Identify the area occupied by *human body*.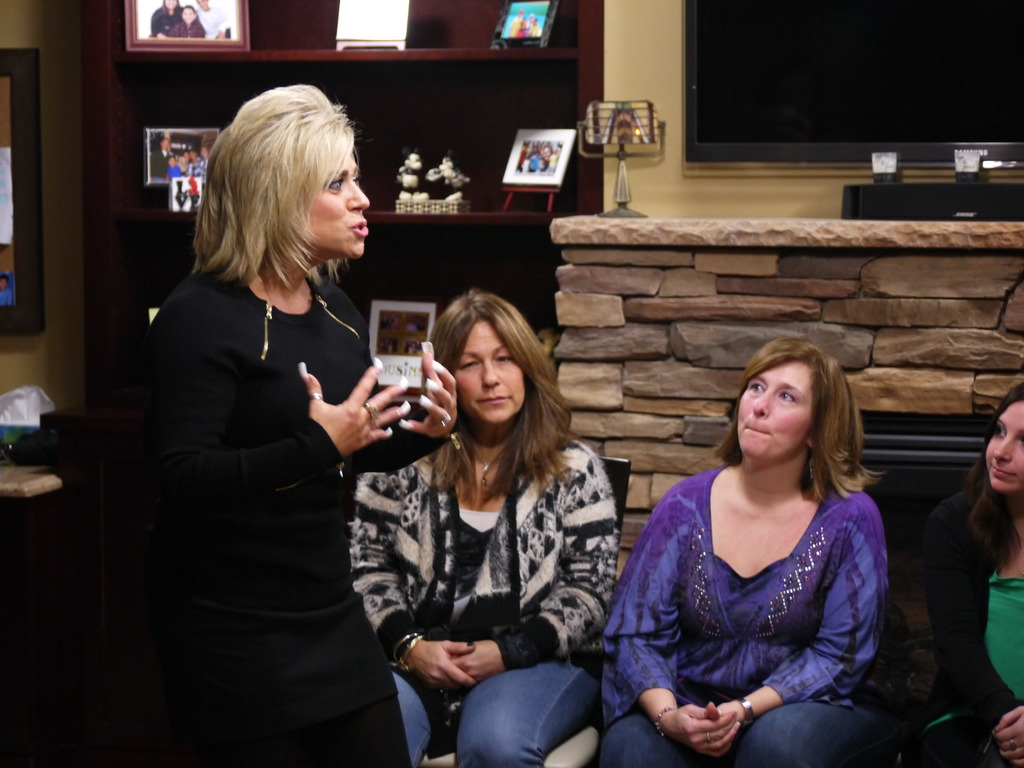
Area: <region>366, 258, 619, 762</region>.
